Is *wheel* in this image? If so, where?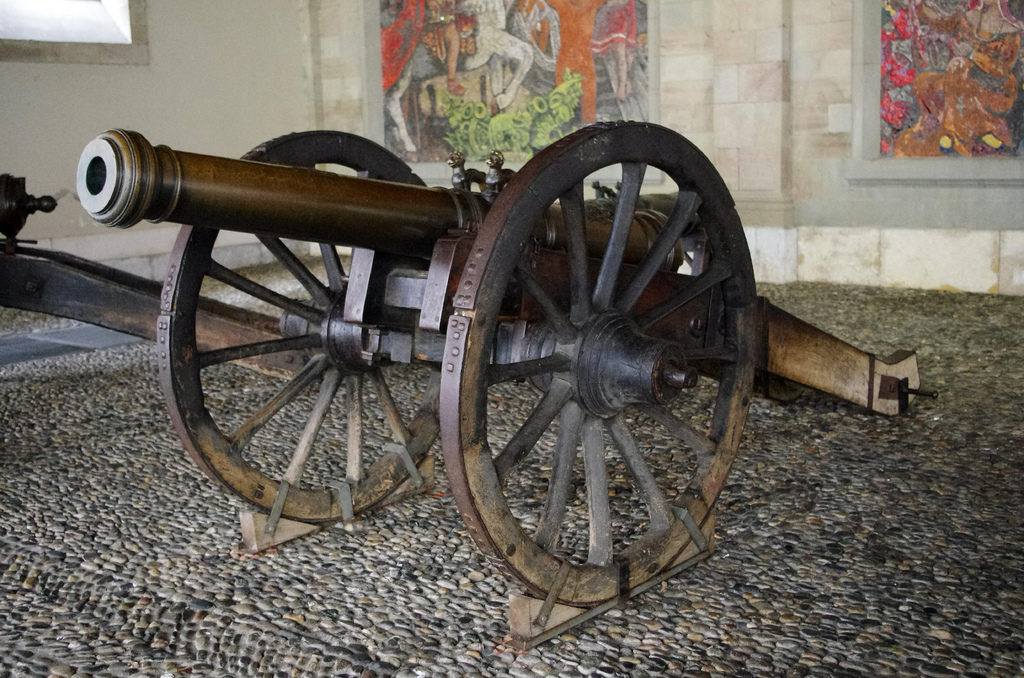
Yes, at select_region(436, 113, 762, 602).
